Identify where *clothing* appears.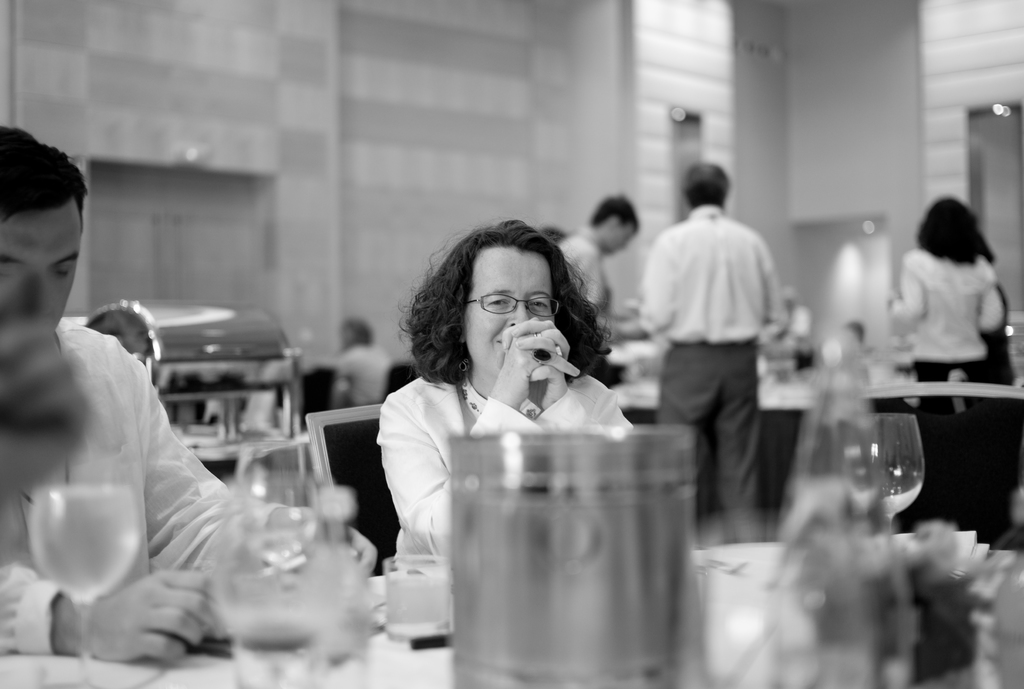
Appears at crop(637, 199, 793, 540).
